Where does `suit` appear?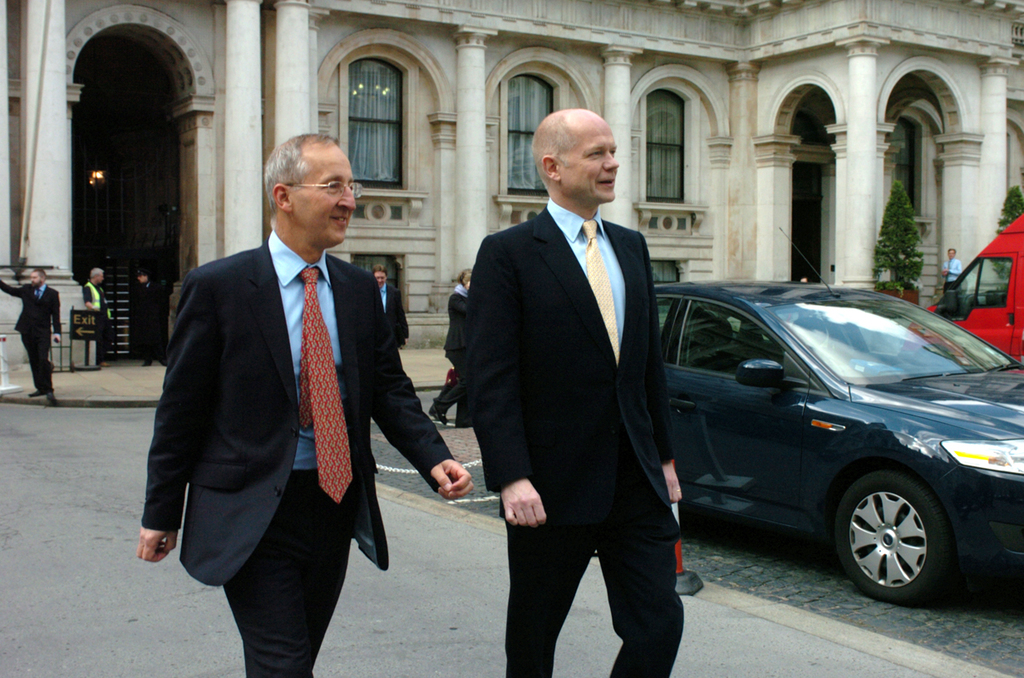
Appears at 2 280 62 394.
